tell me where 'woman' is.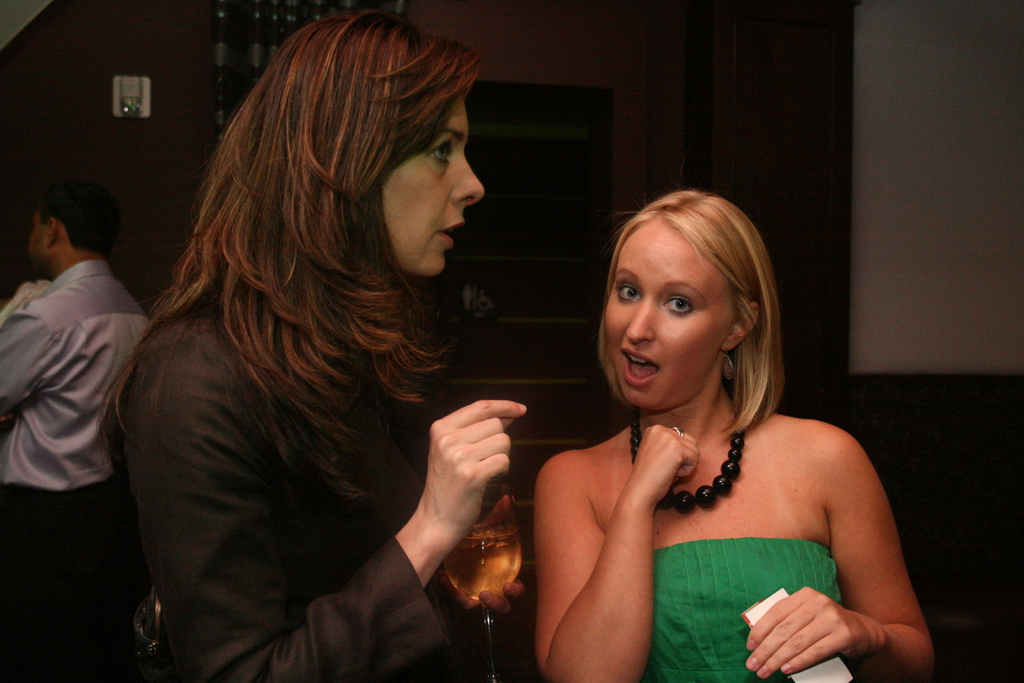
'woman' is at l=491, t=168, r=911, b=681.
